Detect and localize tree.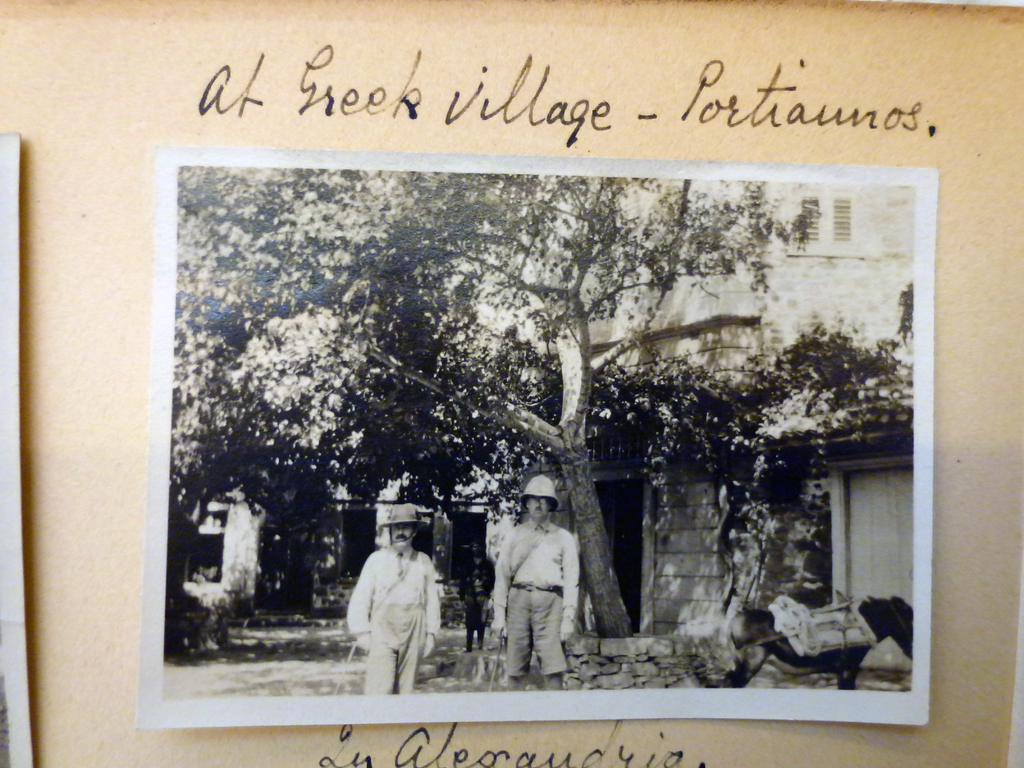
Localized at [left=173, top=169, right=822, bottom=644].
